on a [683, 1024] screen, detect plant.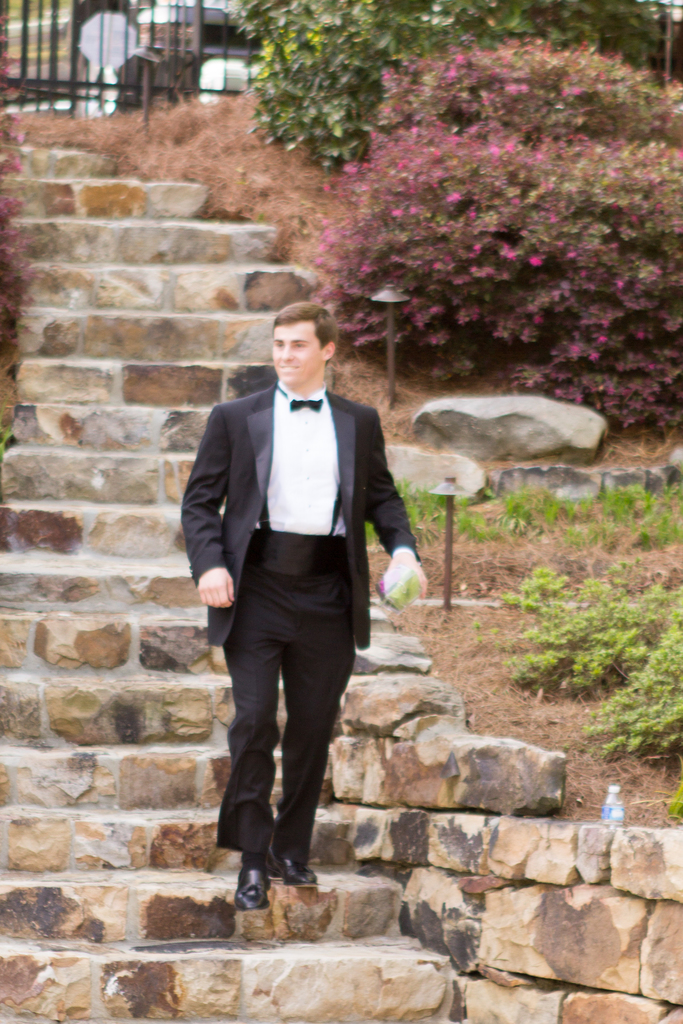
BBox(215, 0, 682, 189).
